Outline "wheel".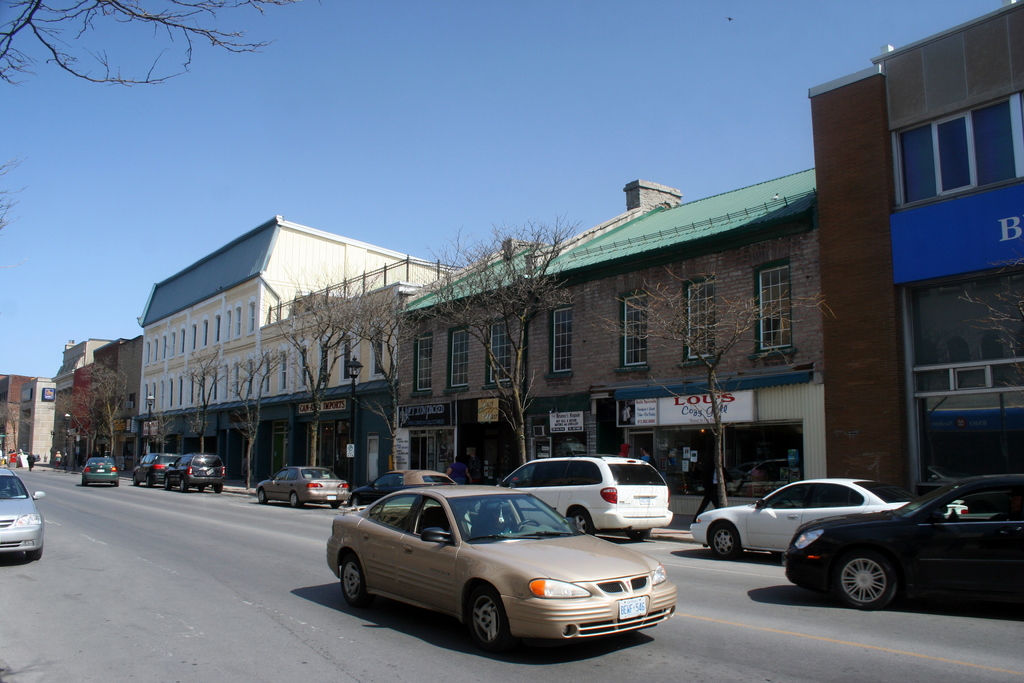
Outline: BBox(834, 545, 923, 618).
